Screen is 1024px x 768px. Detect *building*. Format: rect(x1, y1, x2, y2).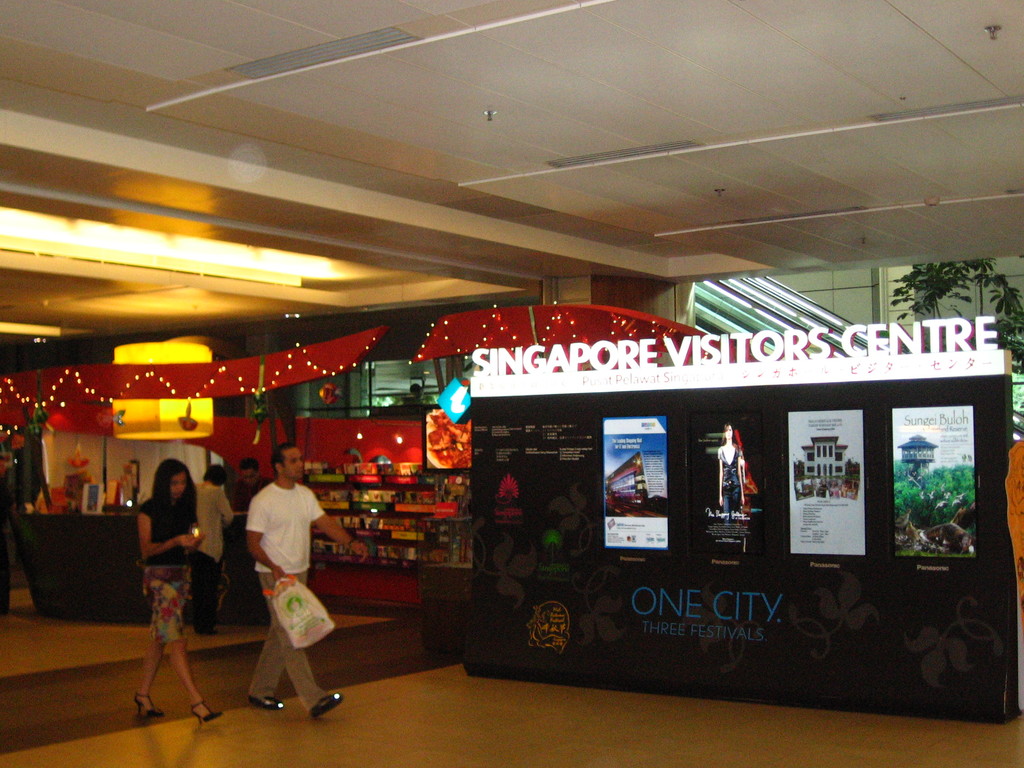
rect(0, 1, 1023, 767).
